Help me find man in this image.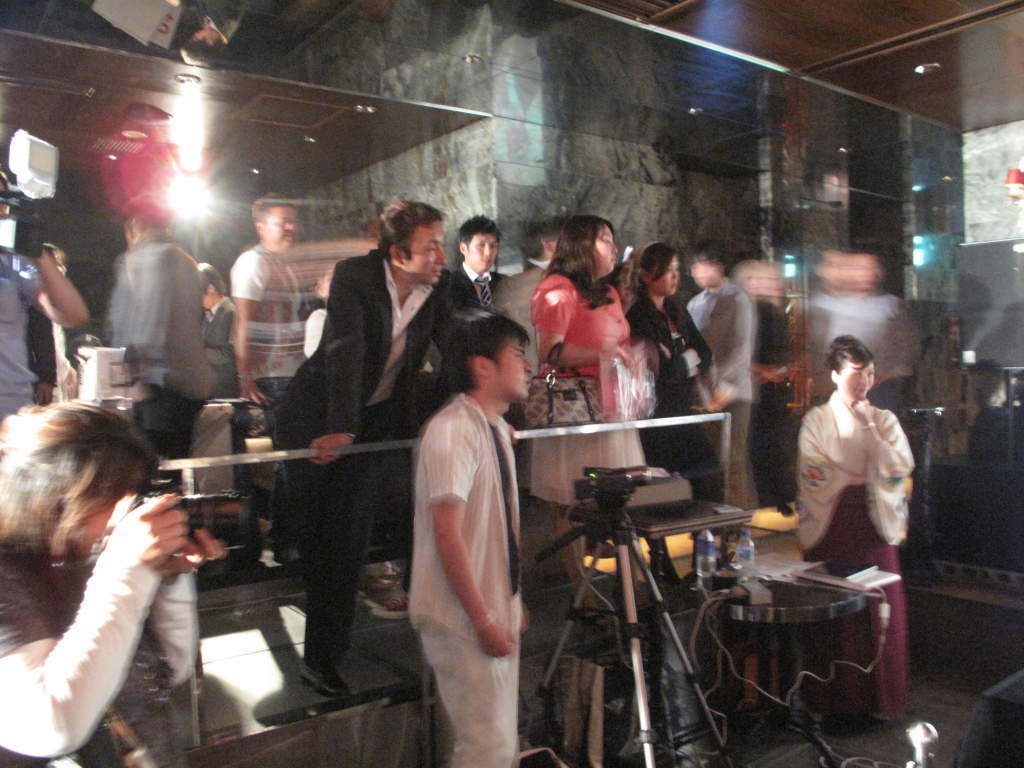
Found it: BBox(0, 173, 81, 420).
